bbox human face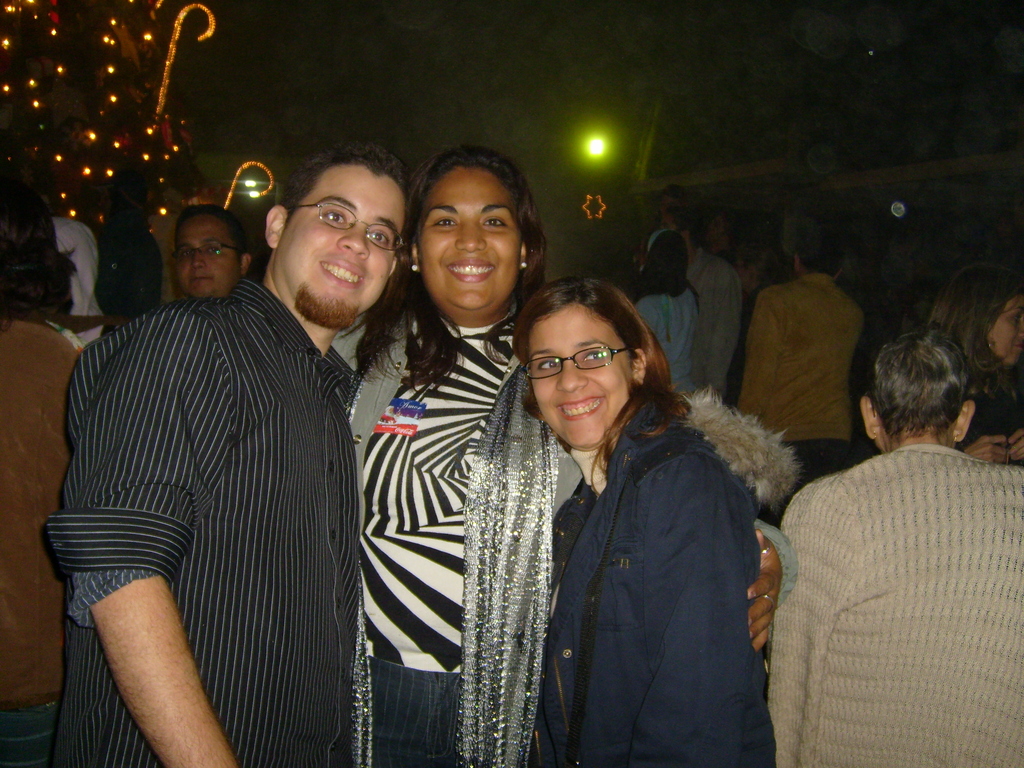
[983, 295, 1023, 367]
